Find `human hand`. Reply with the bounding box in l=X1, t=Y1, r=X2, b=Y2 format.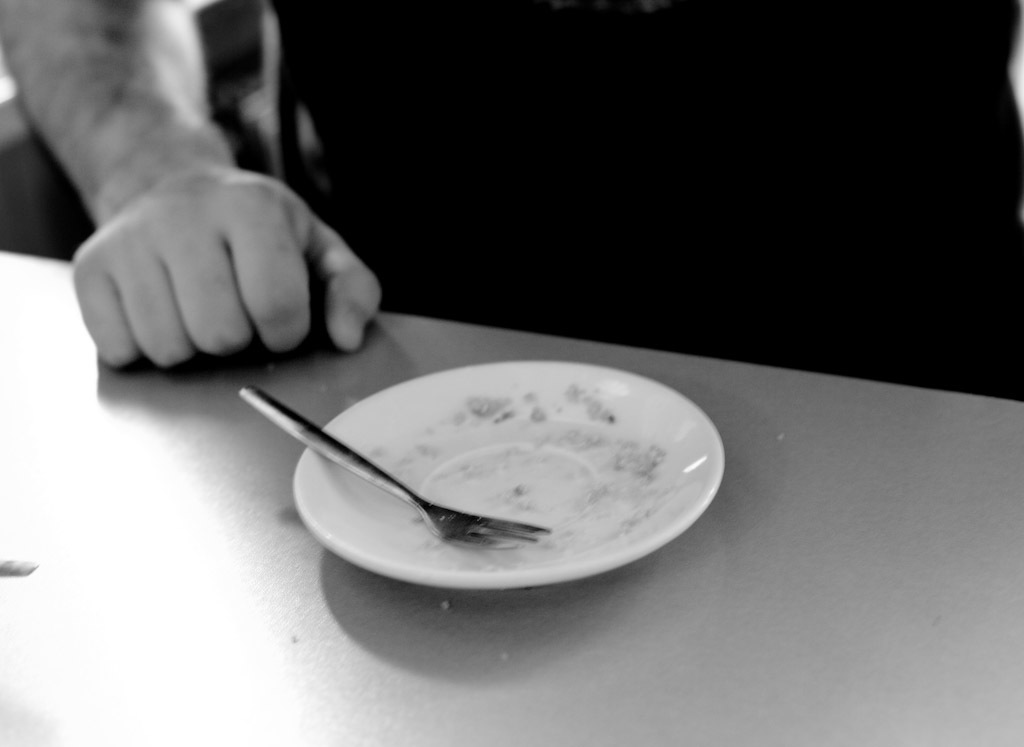
l=77, t=167, r=393, b=398.
